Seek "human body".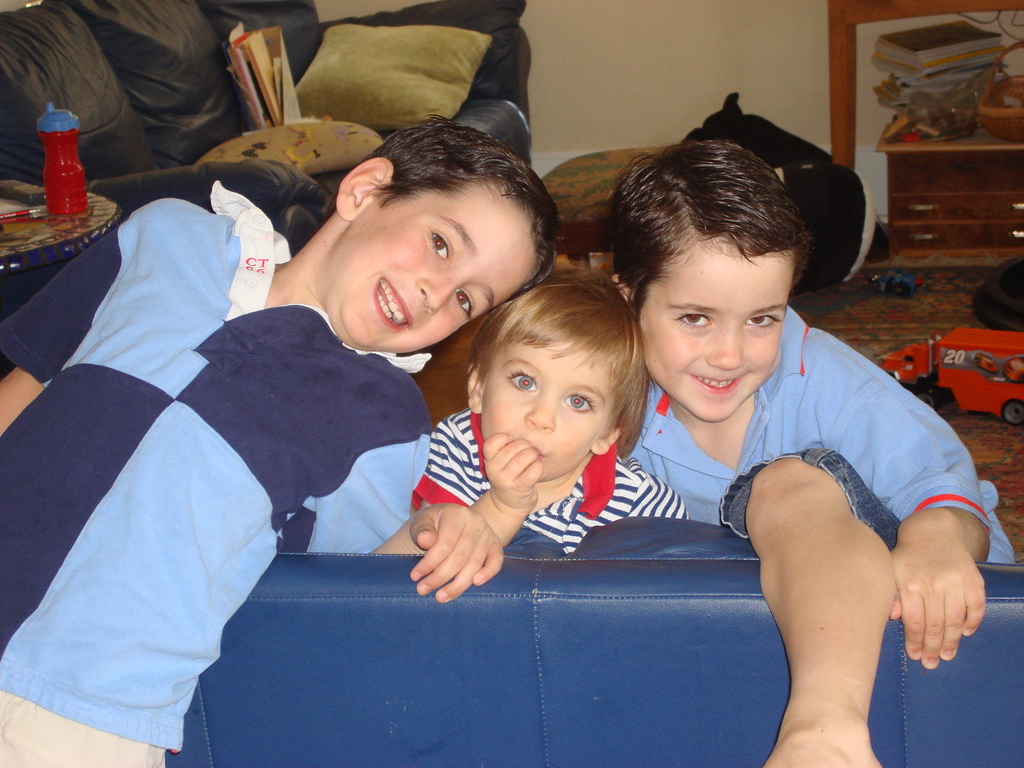
{"x1": 413, "y1": 275, "x2": 687, "y2": 556}.
